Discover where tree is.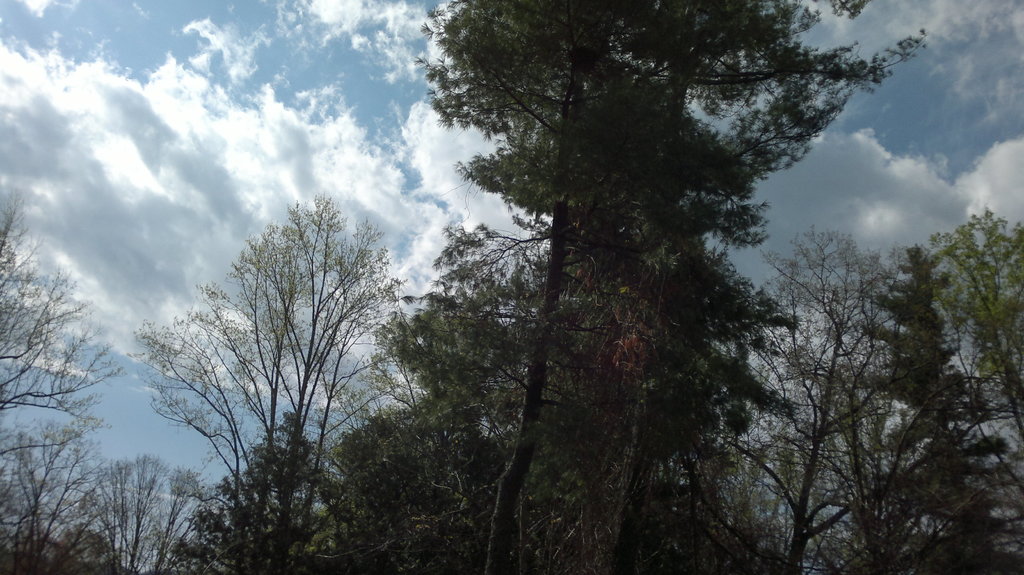
Discovered at left=172, top=403, right=356, bottom=574.
